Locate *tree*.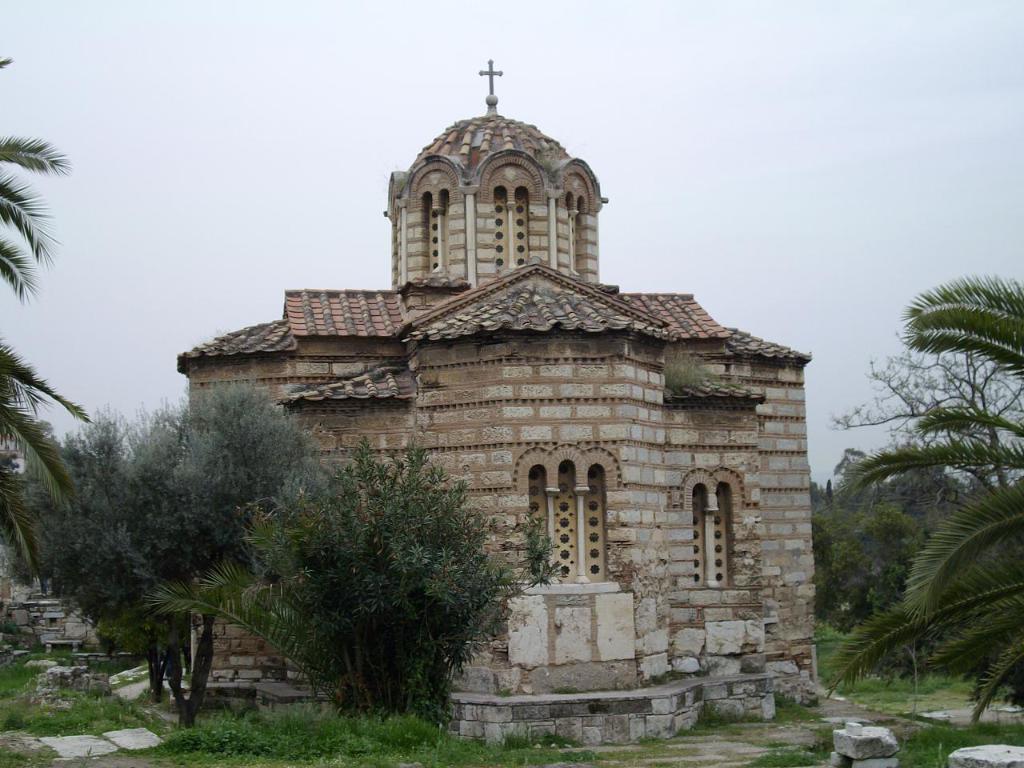
Bounding box: (0, 47, 97, 577).
